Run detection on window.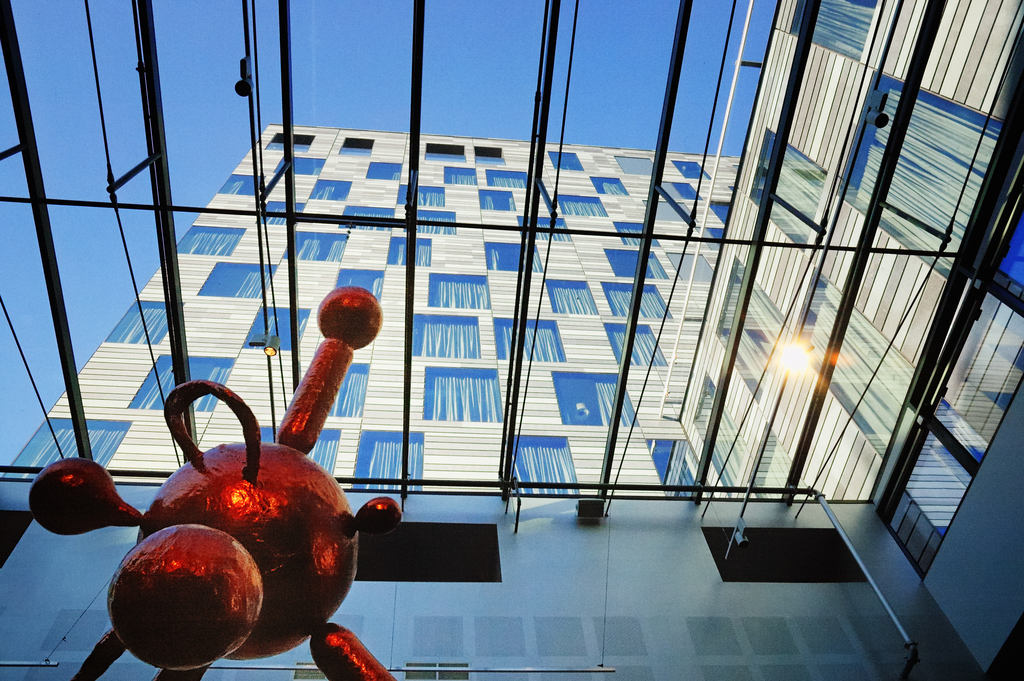
Result: BBox(481, 189, 519, 214).
